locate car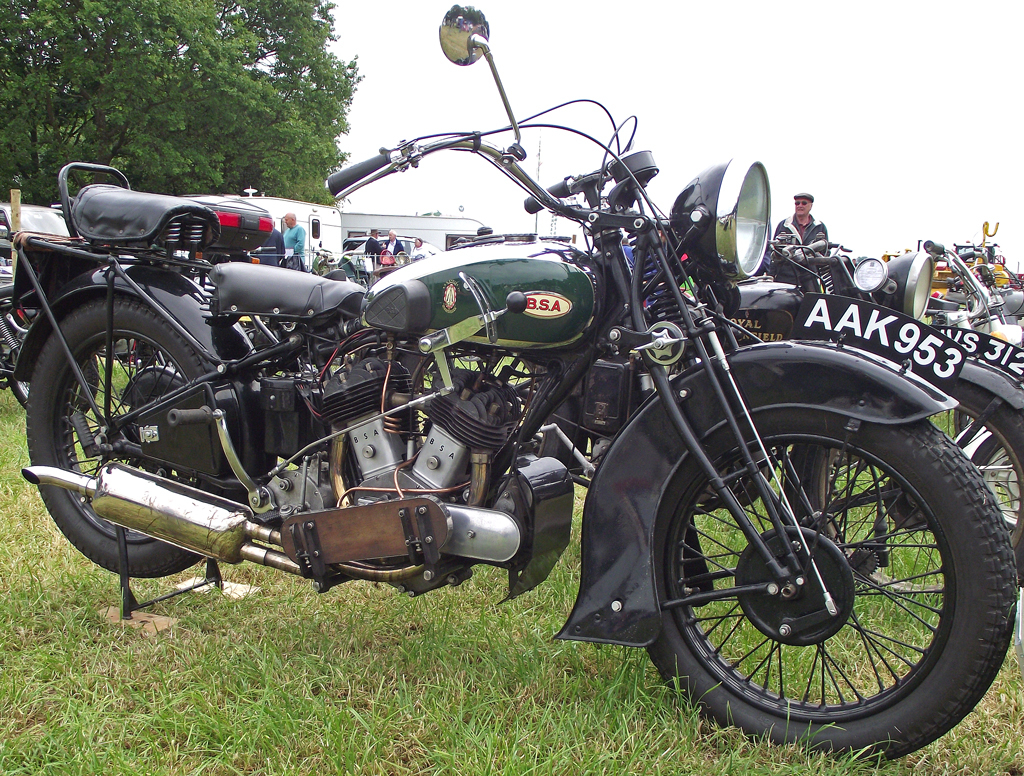
bbox=(344, 235, 441, 256)
